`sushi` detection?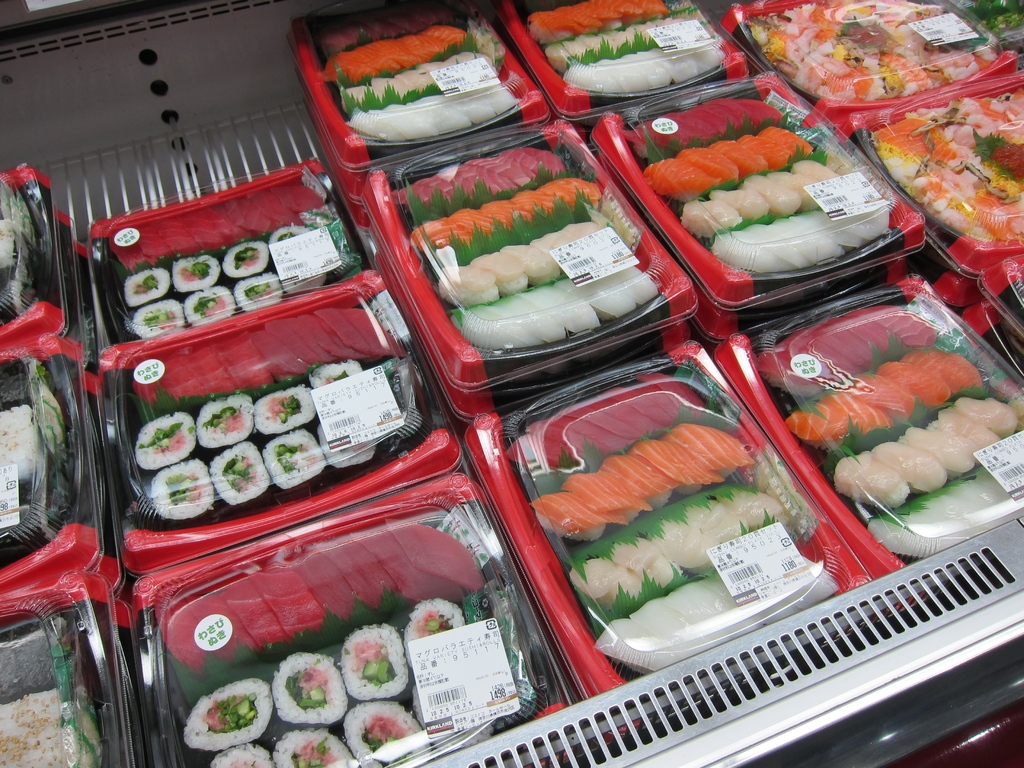
locate(189, 390, 253, 457)
